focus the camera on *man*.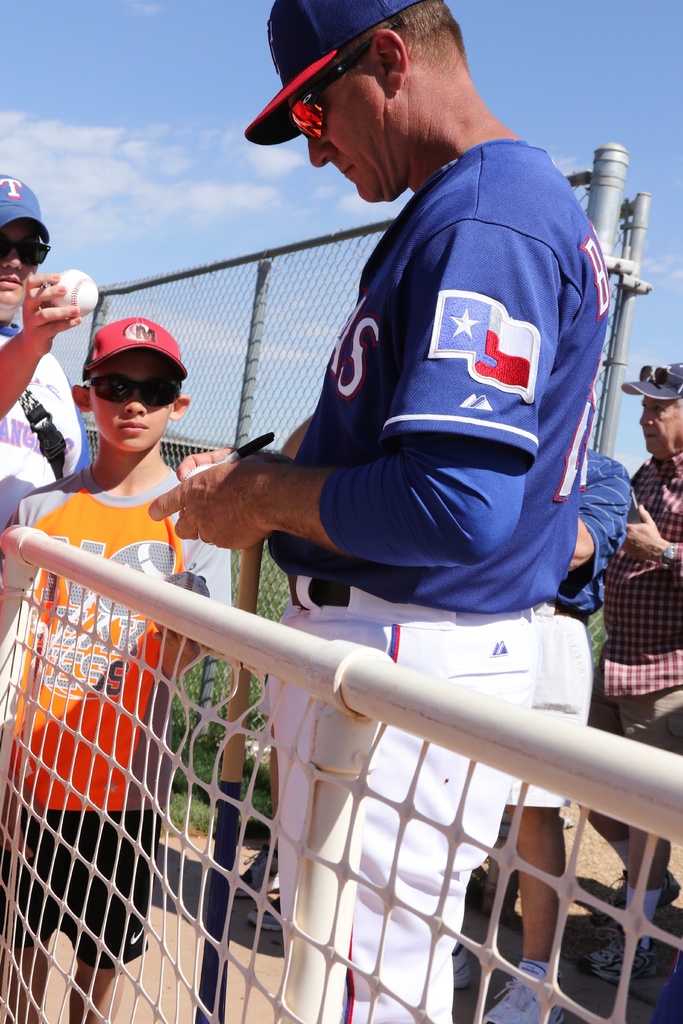
Focus region: left=597, top=354, right=682, bottom=1002.
